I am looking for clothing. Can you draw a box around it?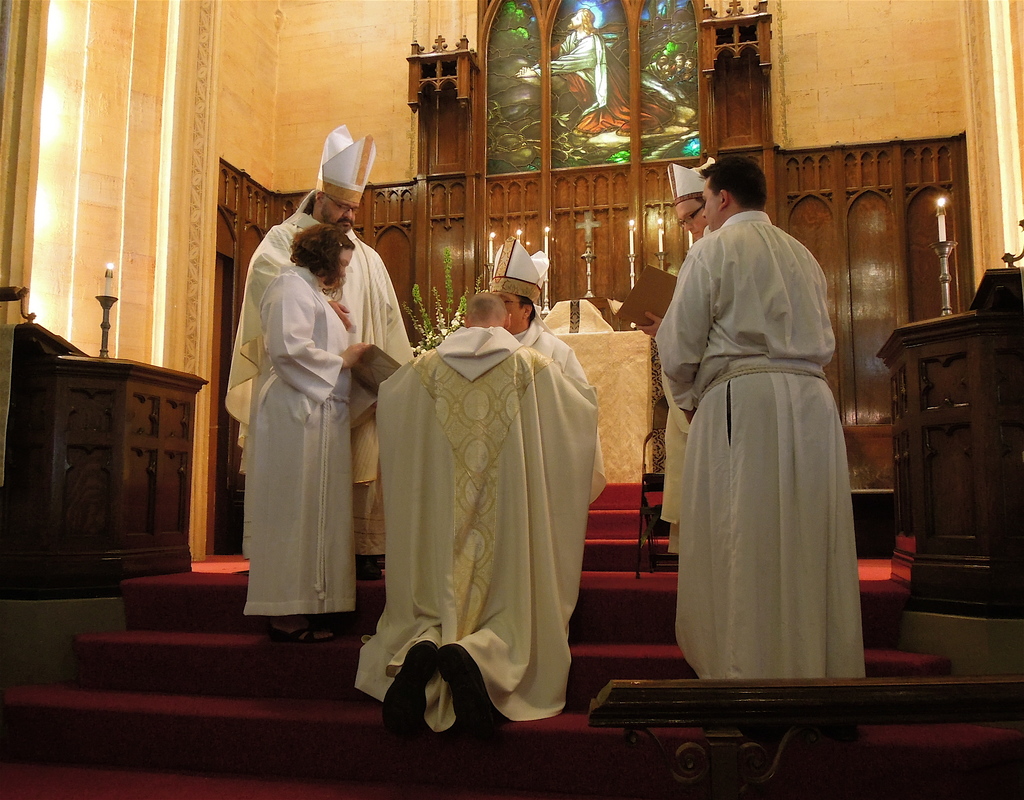
Sure, the bounding box is 358:303:604:745.
